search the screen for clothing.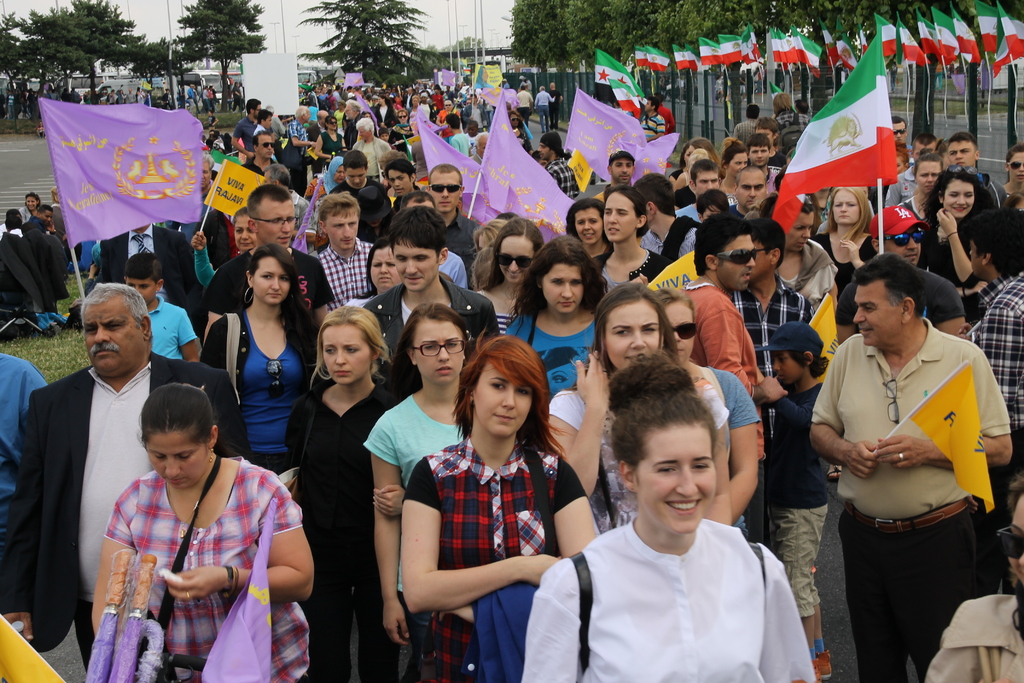
Found at pyautogui.locateOnScreen(289, 188, 314, 252).
